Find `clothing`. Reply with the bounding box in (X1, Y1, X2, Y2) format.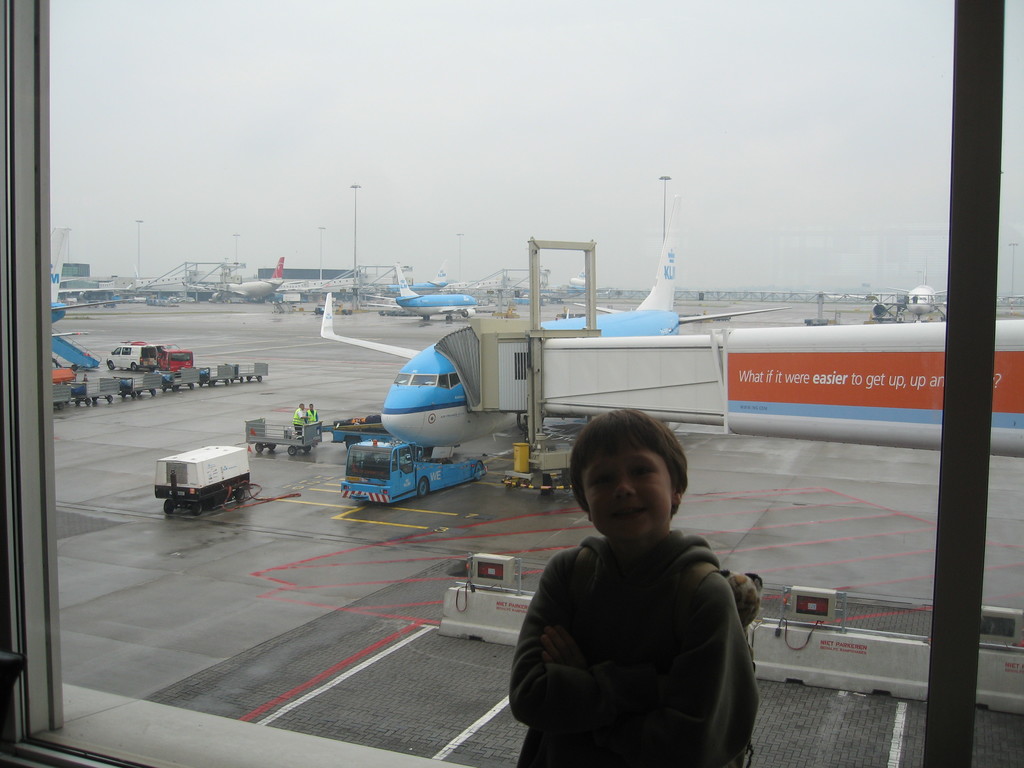
(310, 410, 321, 421).
